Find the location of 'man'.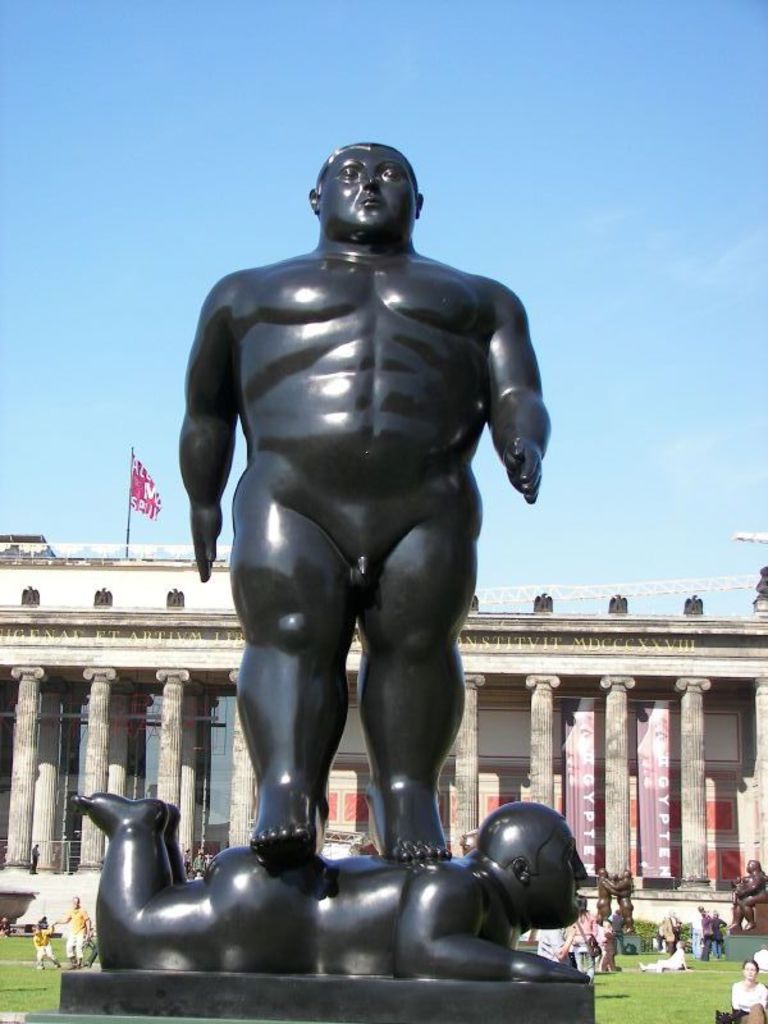
Location: bbox=[723, 861, 767, 936].
